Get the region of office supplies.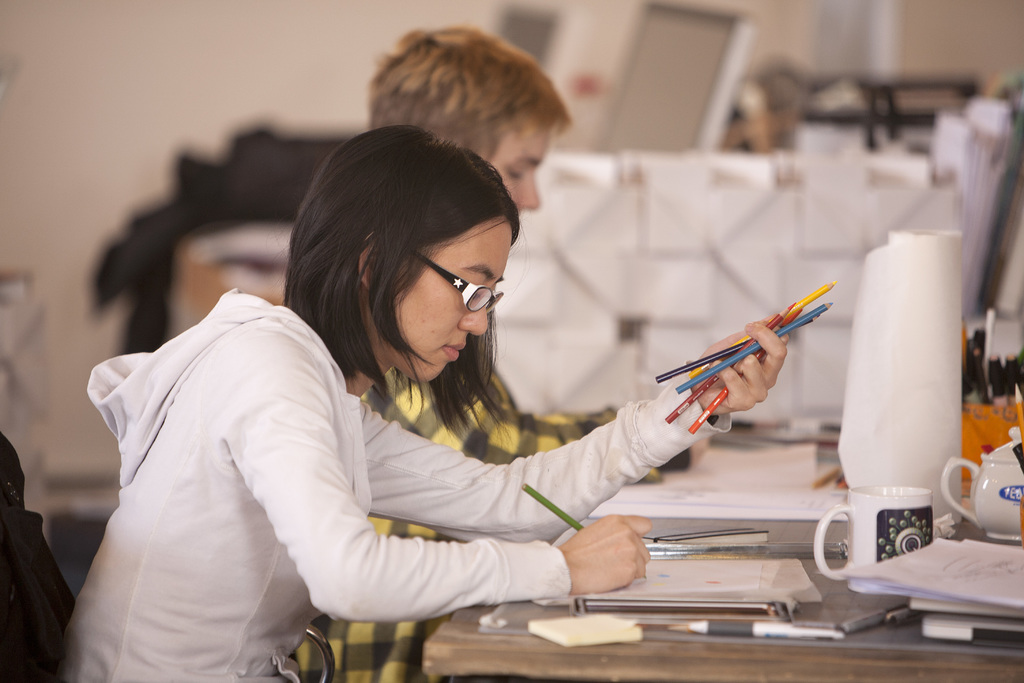
<region>651, 529, 766, 555</region>.
